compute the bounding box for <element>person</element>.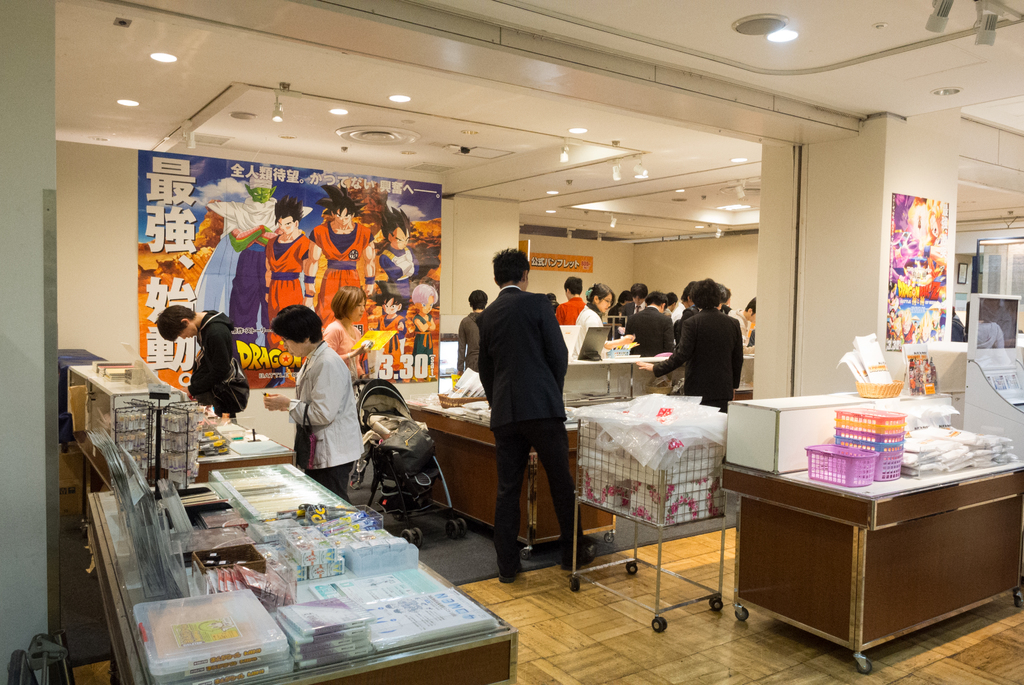
321, 285, 366, 377.
